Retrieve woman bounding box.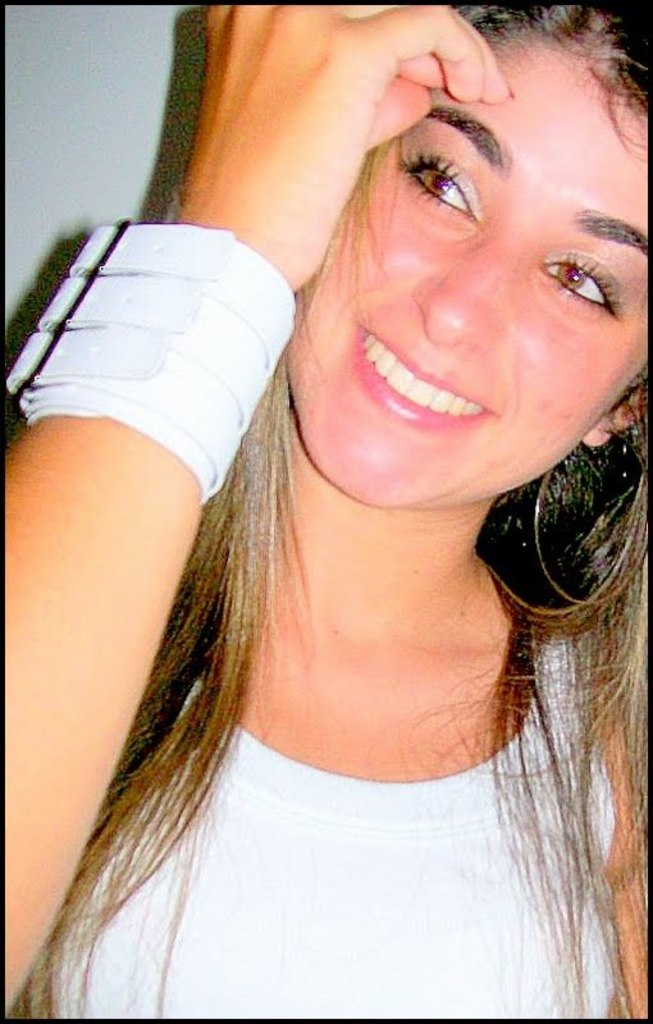
Bounding box: Rect(27, 0, 634, 1023).
